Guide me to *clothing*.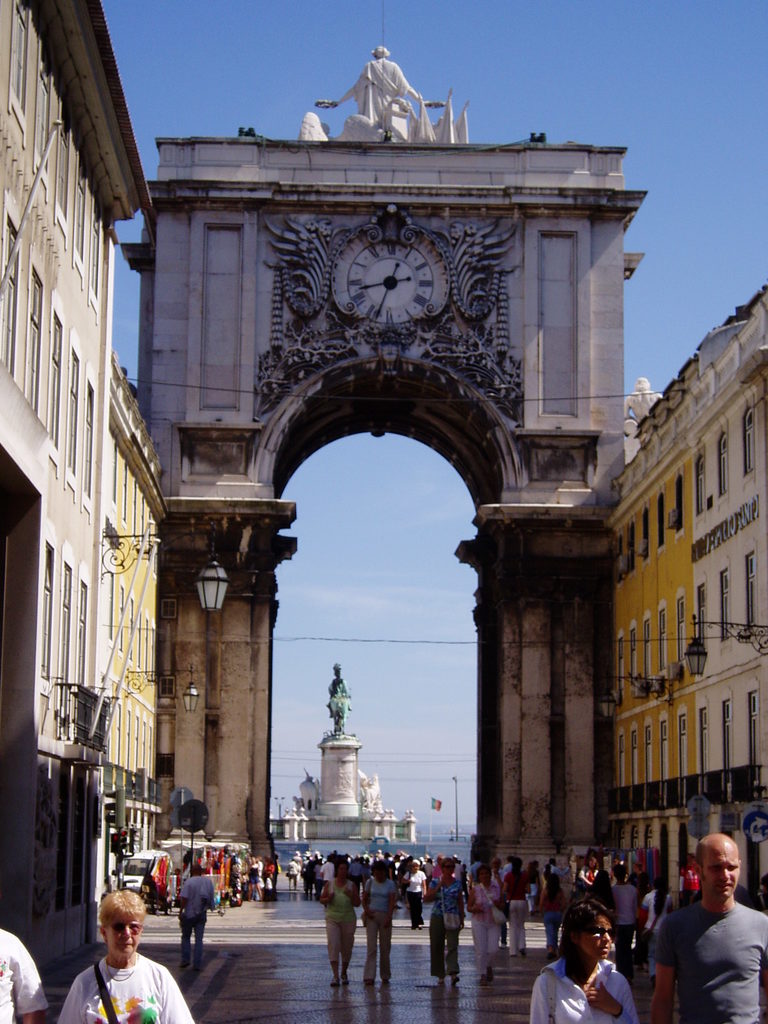
Guidance: (248, 865, 260, 882).
